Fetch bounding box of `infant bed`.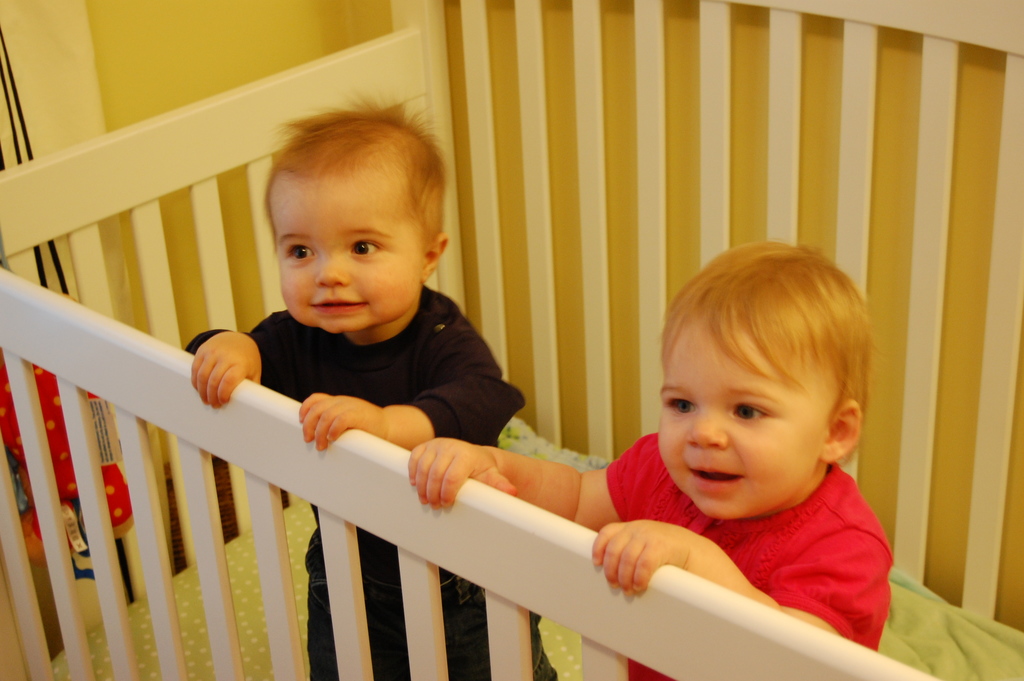
Bbox: <region>0, 0, 1023, 680</region>.
